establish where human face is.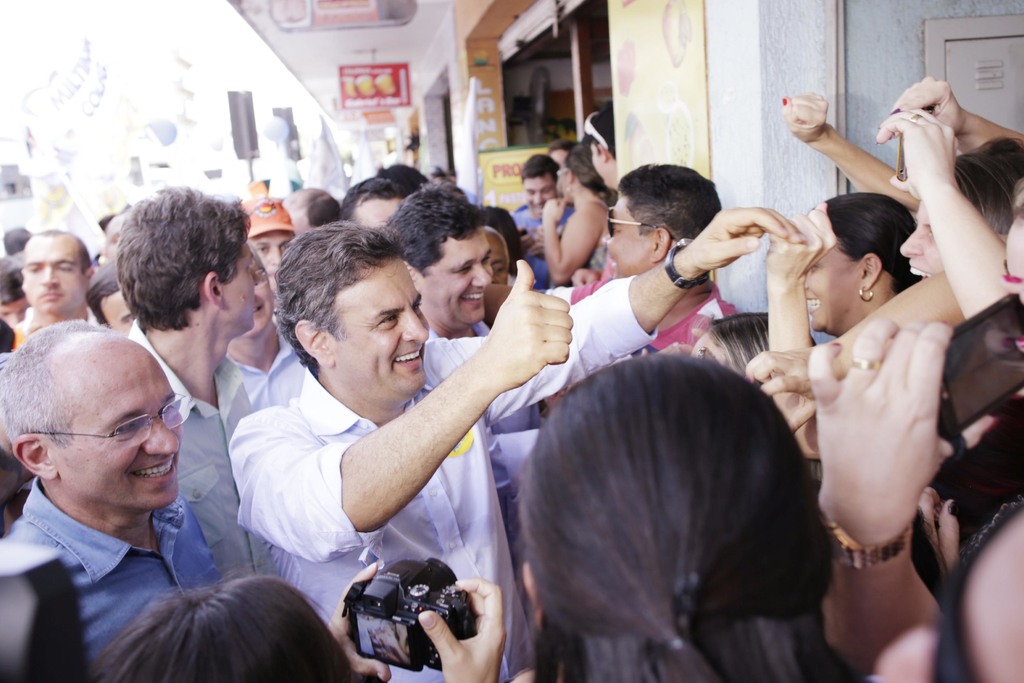
Established at BBox(419, 225, 494, 325).
